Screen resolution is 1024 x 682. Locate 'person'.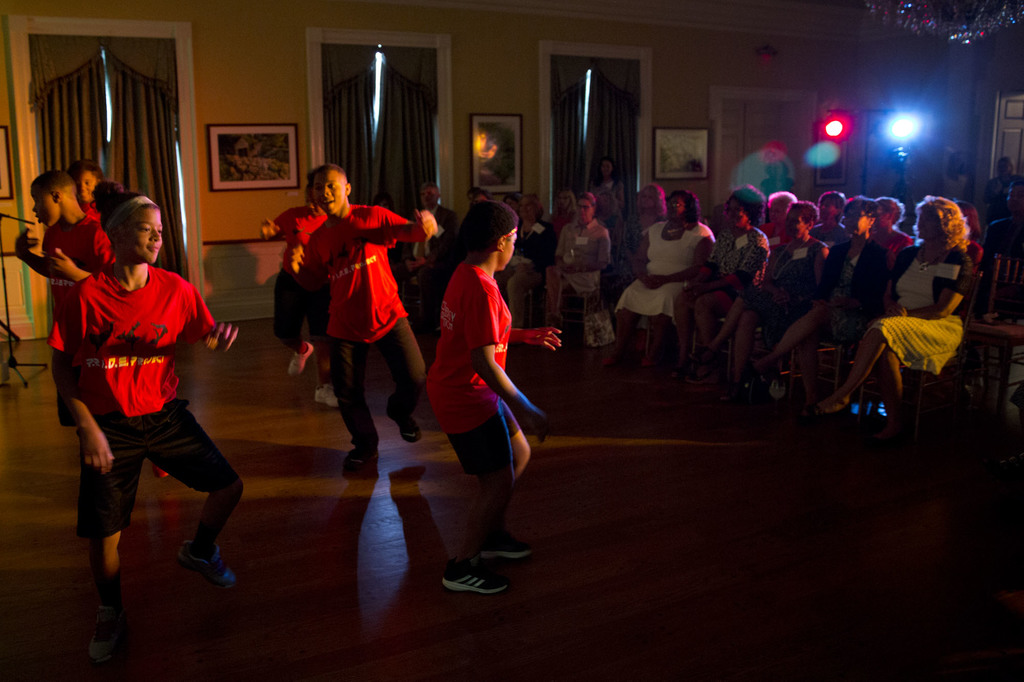
(979, 171, 1023, 283).
